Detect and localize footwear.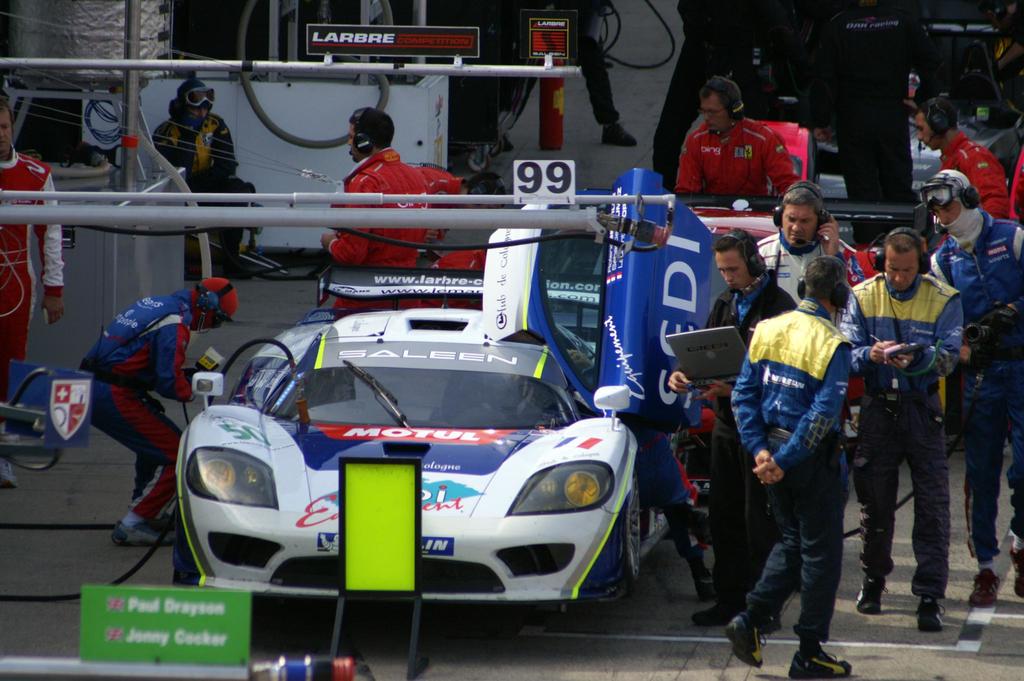
Localized at Rect(110, 521, 184, 545).
